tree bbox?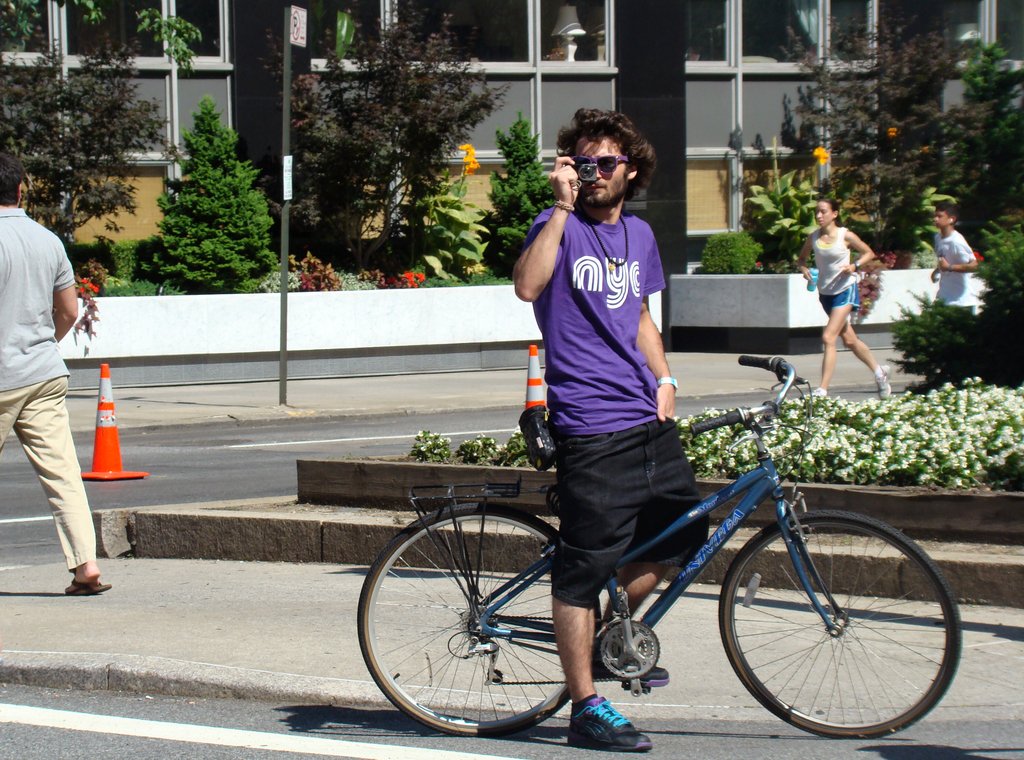
(777, 13, 1002, 260)
